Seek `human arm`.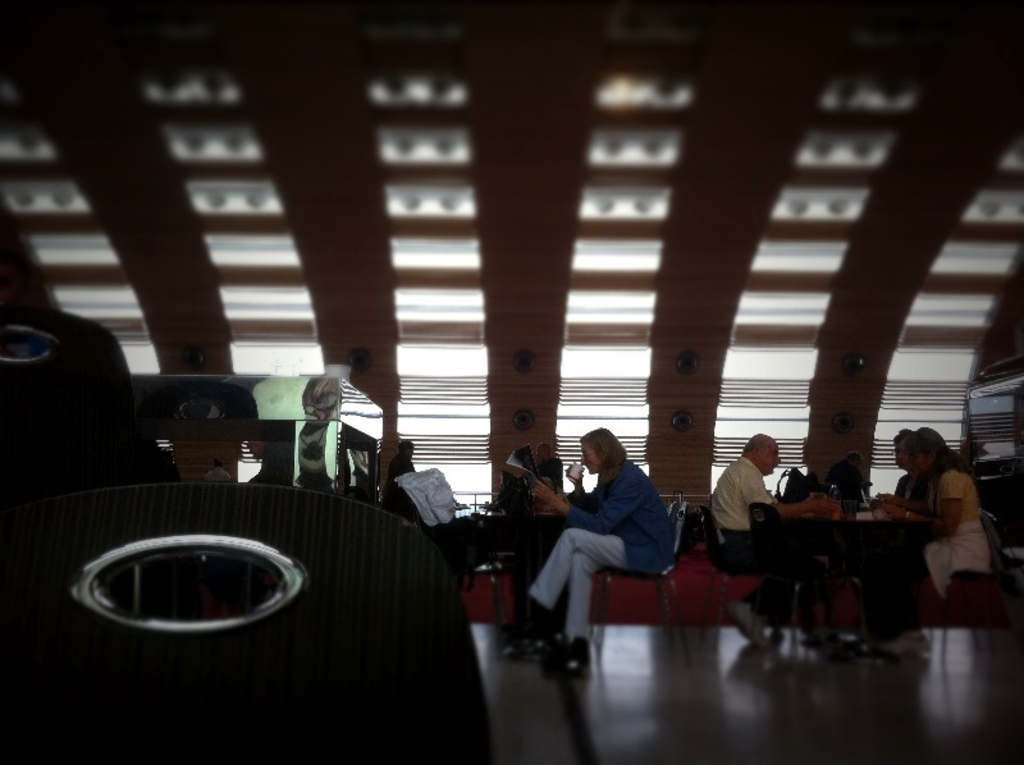
[530,463,628,537].
